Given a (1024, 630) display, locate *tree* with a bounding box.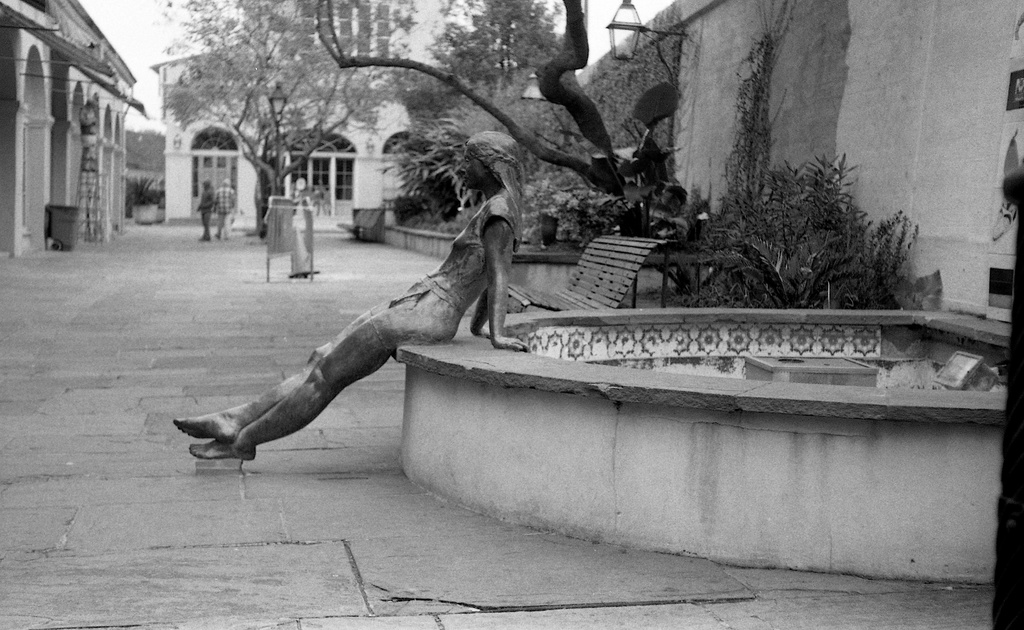
Located: x1=156 y1=0 x2=413 y2=237.
